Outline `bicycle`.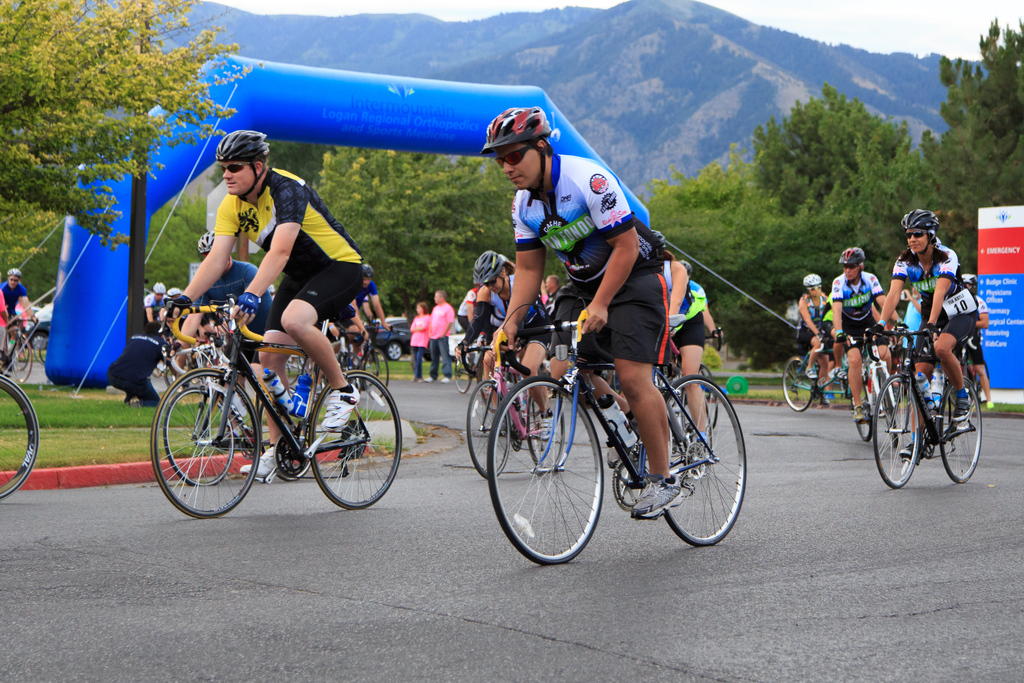
Outline: bbox=(781, 327, 861, 413).
